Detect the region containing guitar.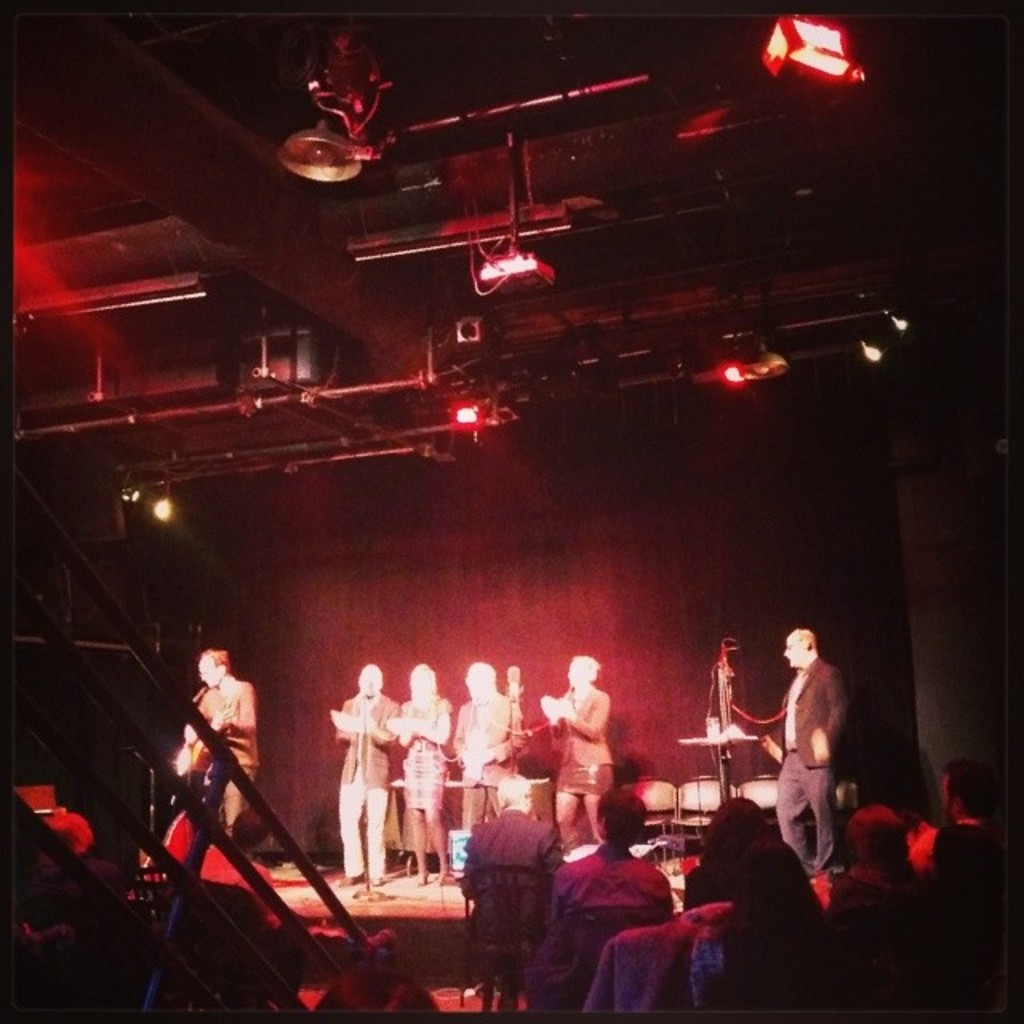
rect(190, 709, 227, 778).
